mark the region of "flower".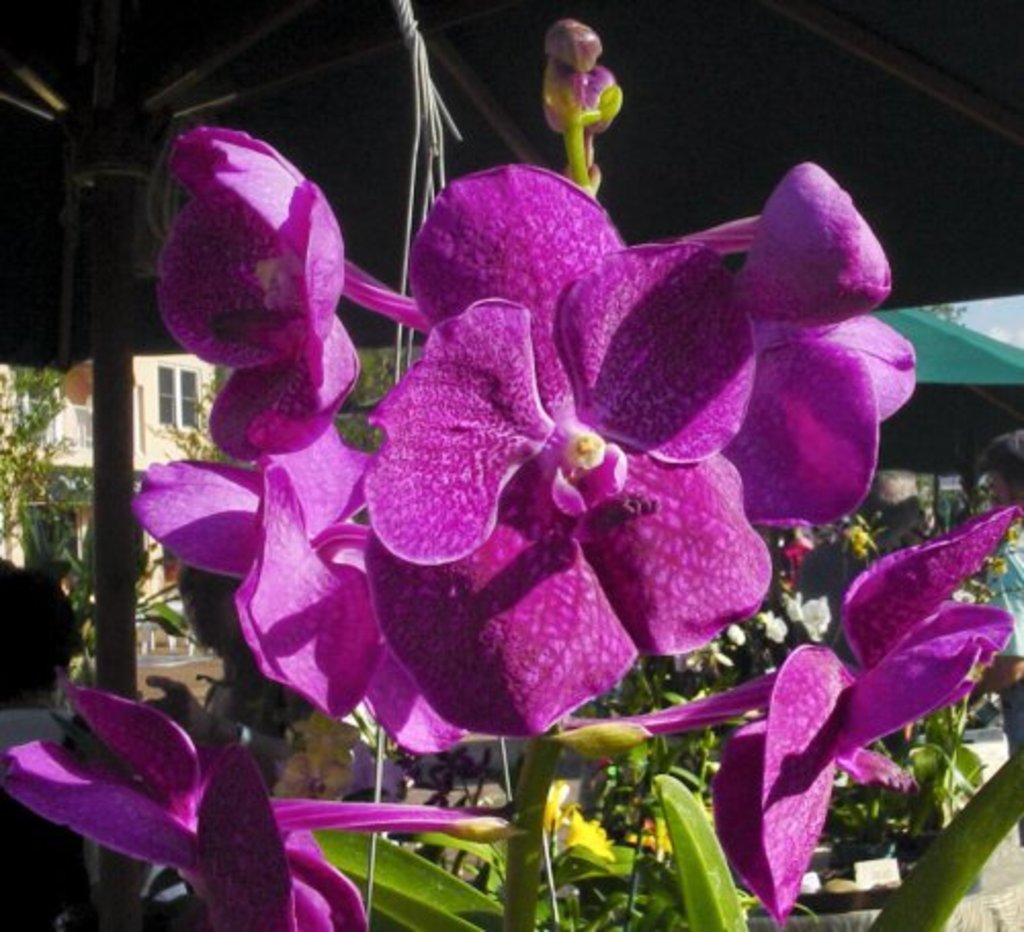
Region: box=[784, 588, 834, 635].
